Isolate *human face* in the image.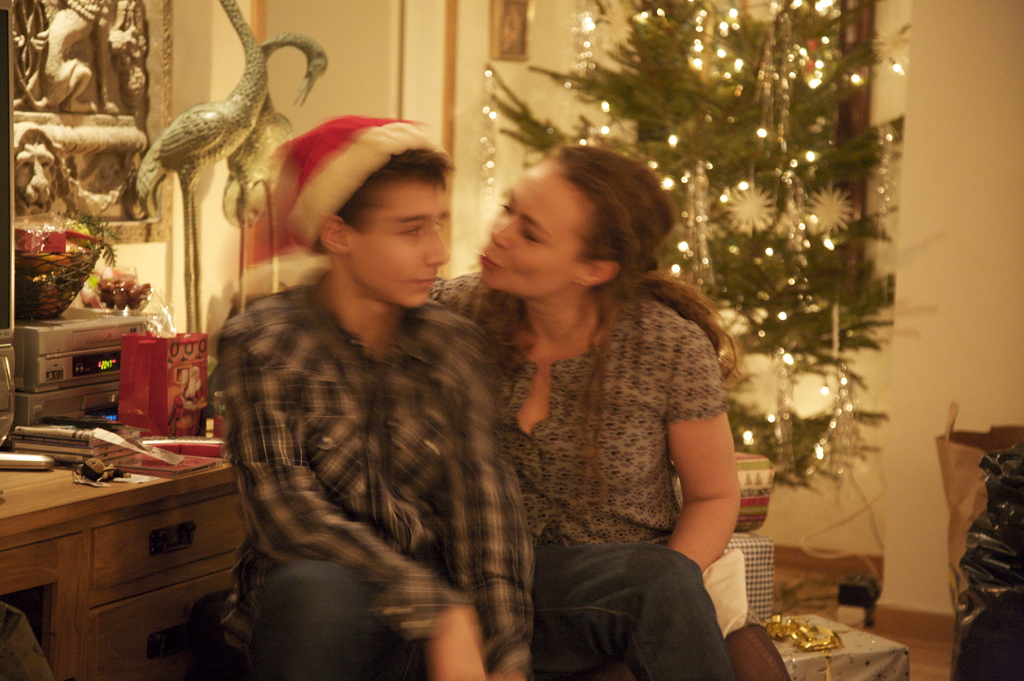
Isolated region: left=477, top=165, right=589, bottom=293.
